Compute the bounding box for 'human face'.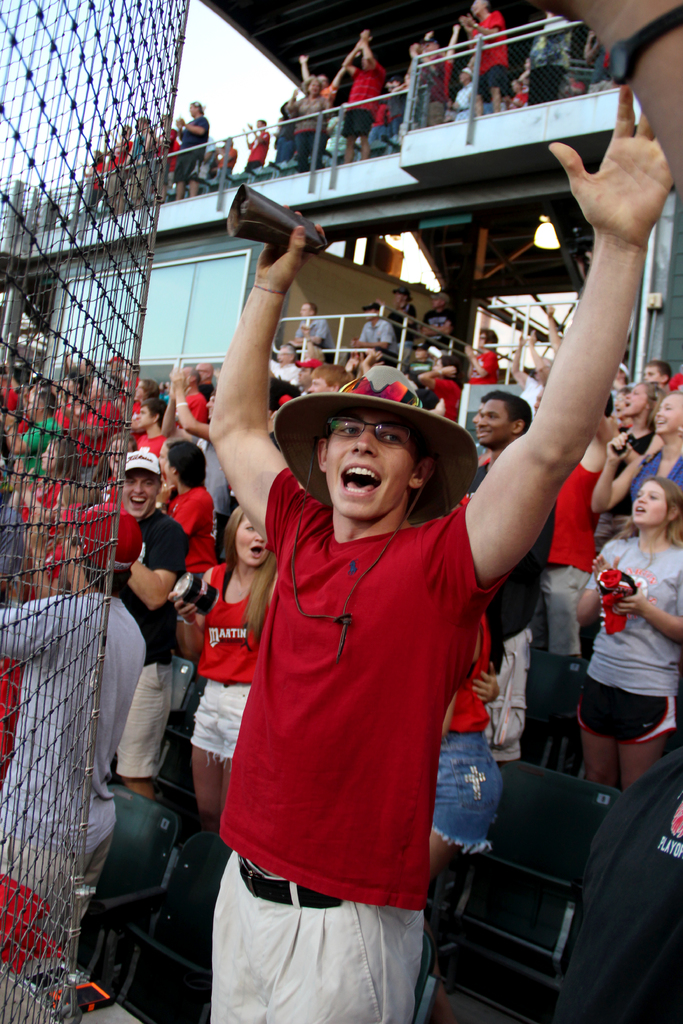
(left=392, top=292, right=403, bottom=303).
